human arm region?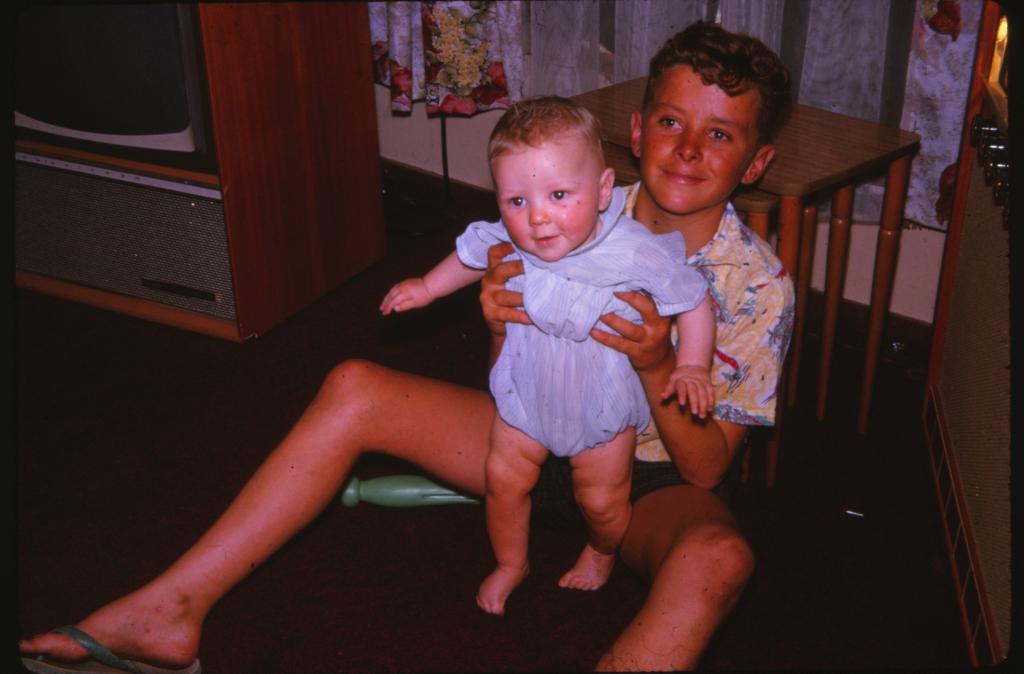
{"left": 471, "top": 234, "right": 635, "bottom": 363}
